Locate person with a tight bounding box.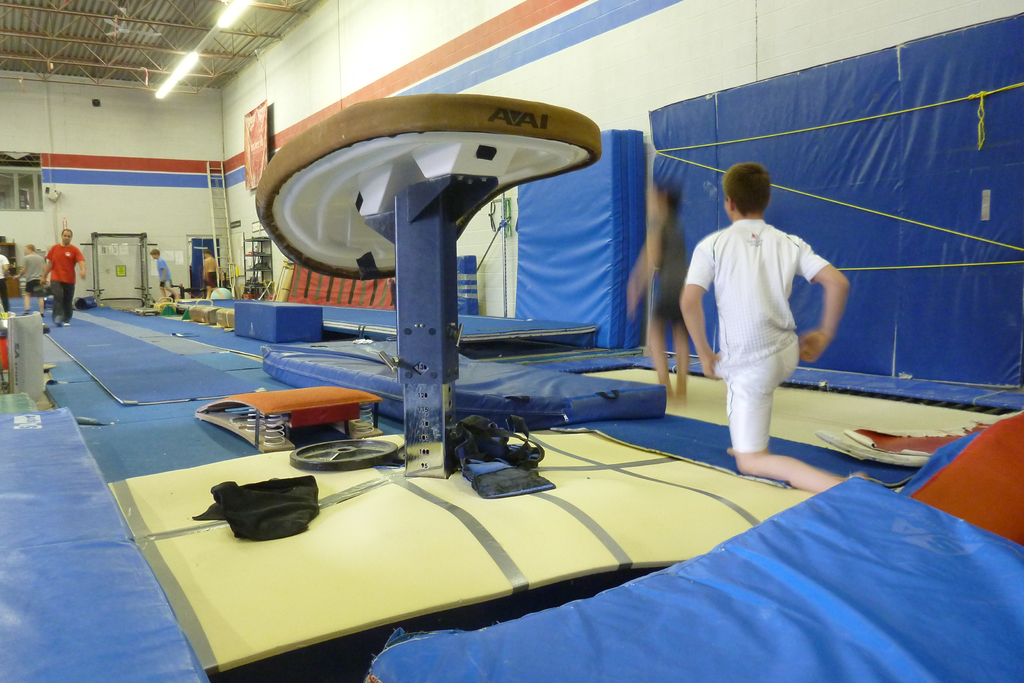
(0,253,9,317).
